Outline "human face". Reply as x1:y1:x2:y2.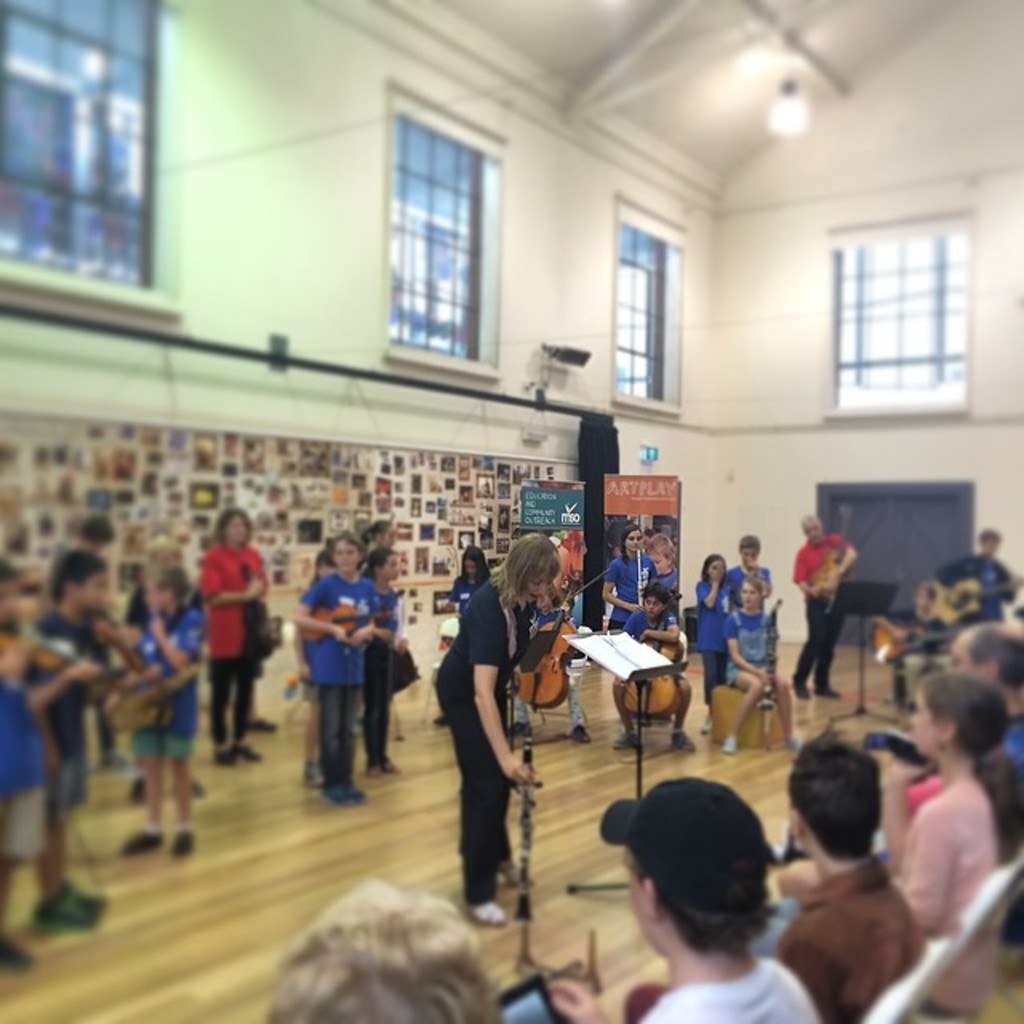
648:542:672:570.
